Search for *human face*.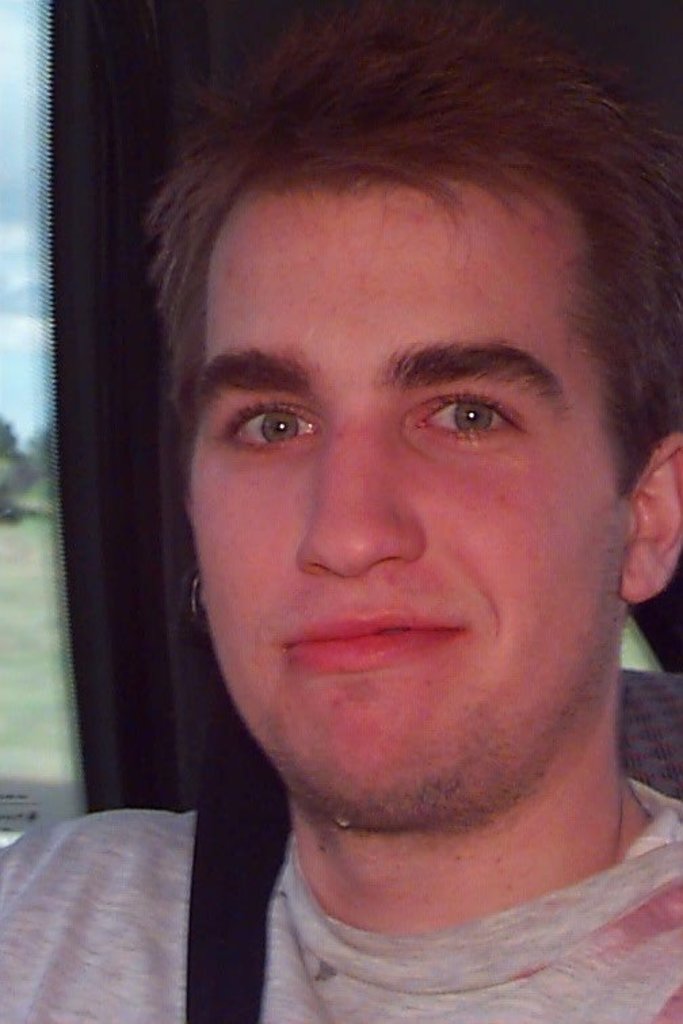
Found at box=[186, 172, 617, 841].
